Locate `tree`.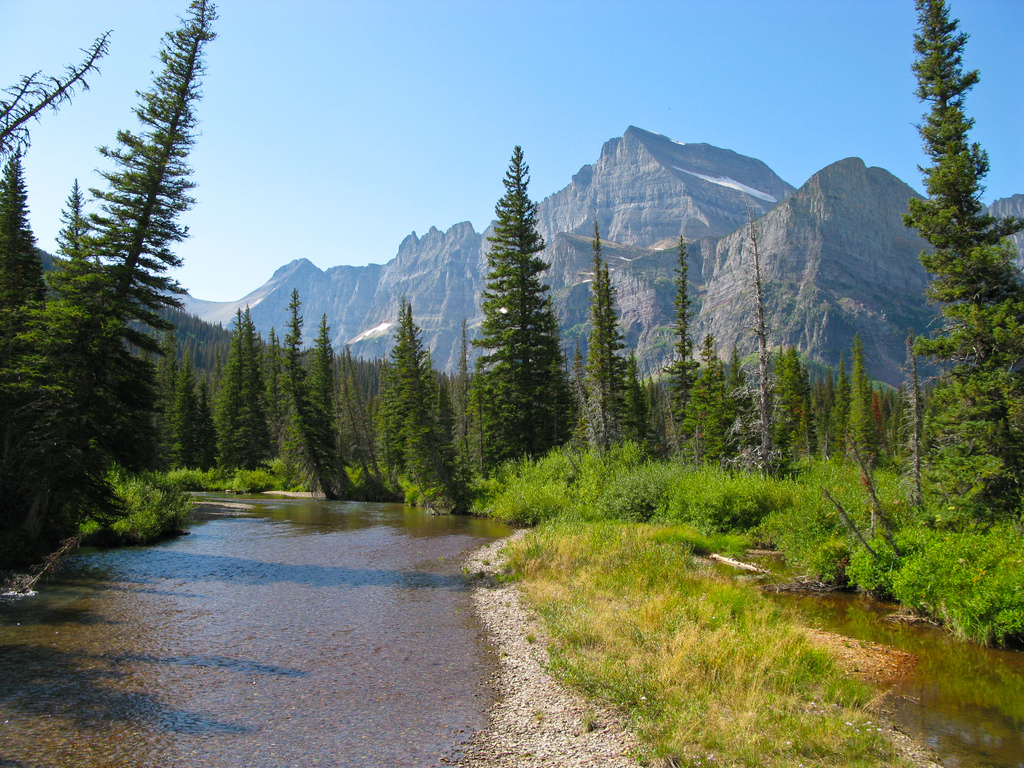
Bounding box: detection(461, 133, 572, 483).
